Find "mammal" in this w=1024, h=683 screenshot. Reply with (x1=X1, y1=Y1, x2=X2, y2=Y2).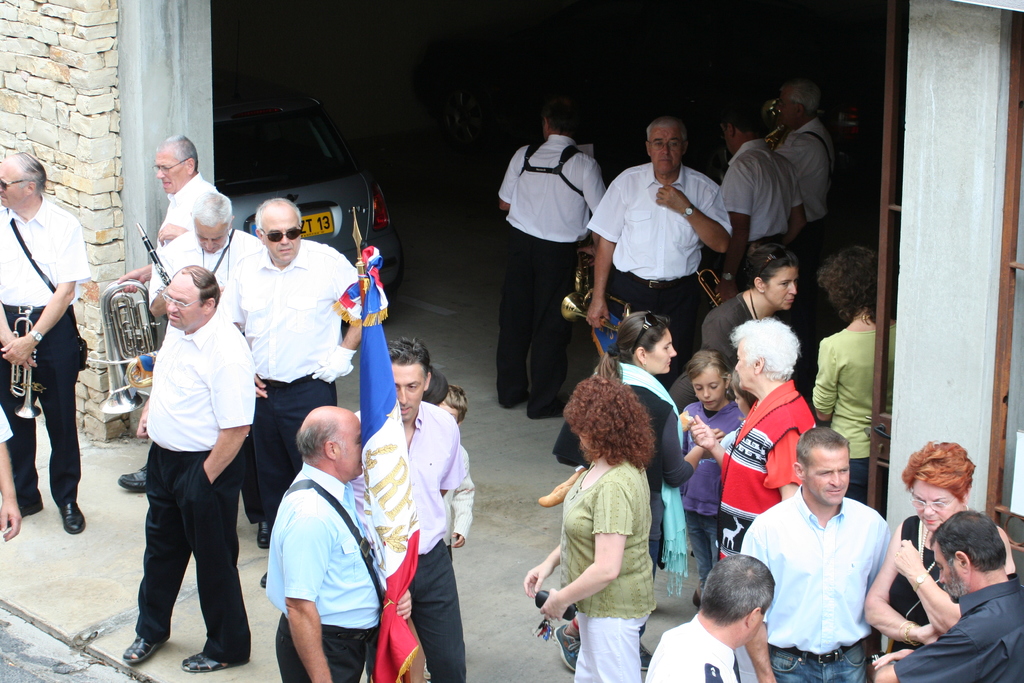
(x1=496, y1=95, x2=607, y2=419).
